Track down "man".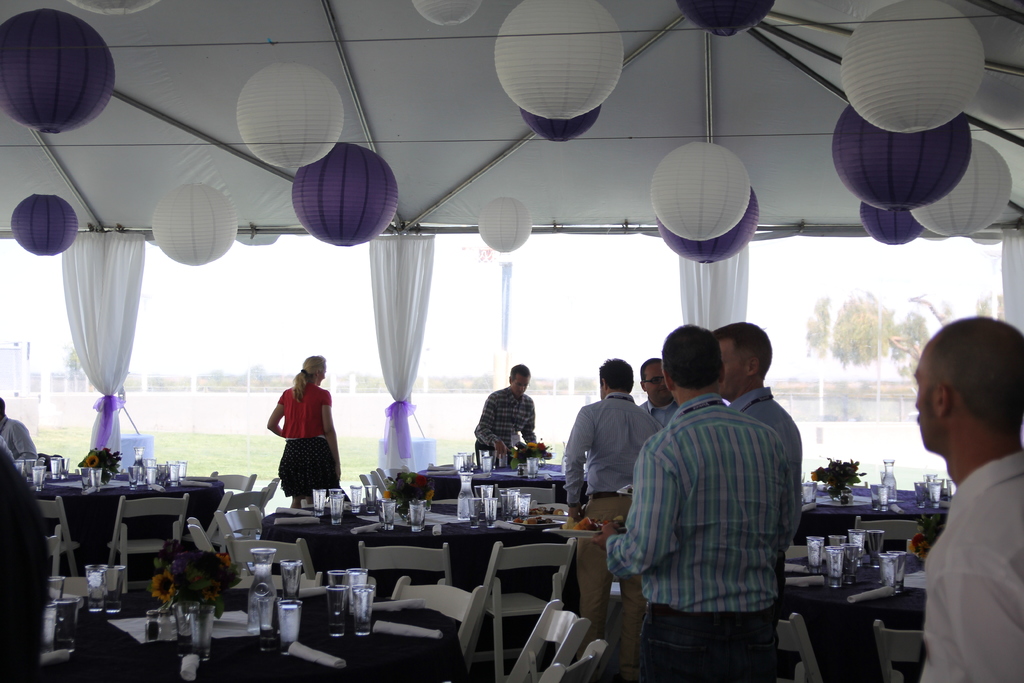
Tracked to pyautogui.locateOnScreen(717, 320, 797, 604).
